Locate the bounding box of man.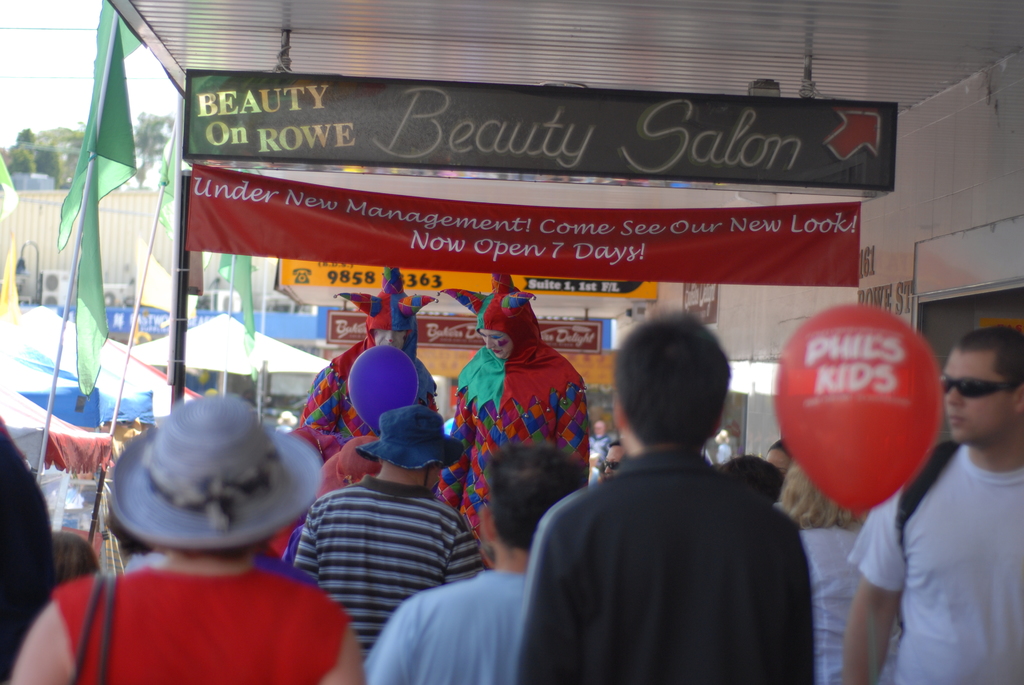
Bounding box: locate(588, 418, 609, 469).
